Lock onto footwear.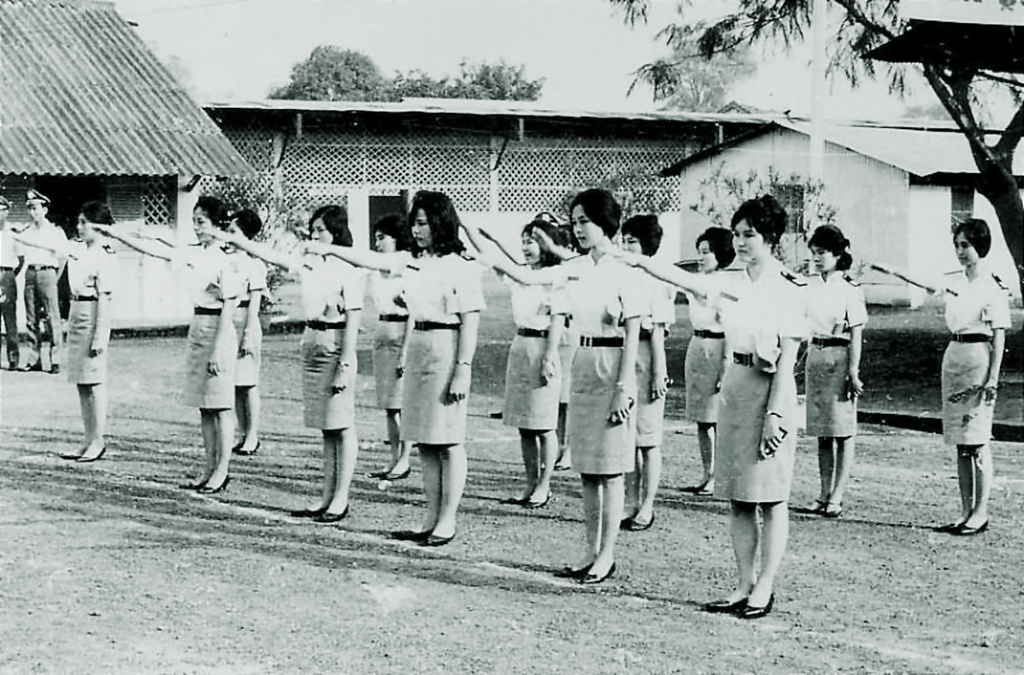
Locked: (179, 479, 205, 489).
